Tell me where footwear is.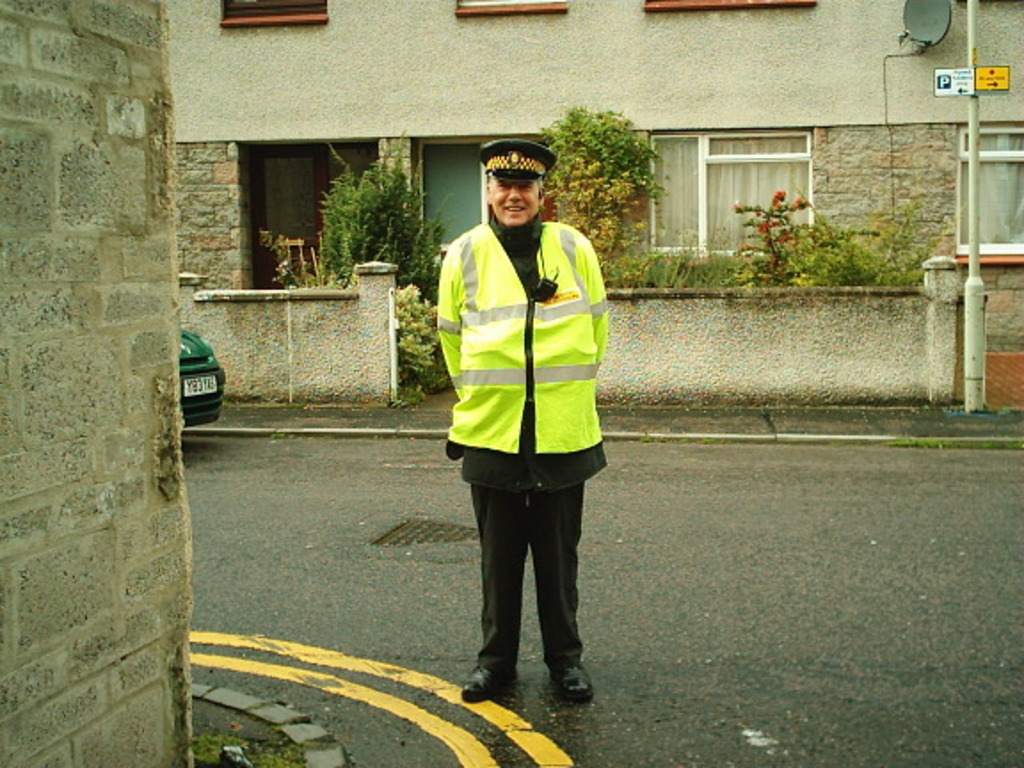
footwear is at (530, 640, 597, 711).
